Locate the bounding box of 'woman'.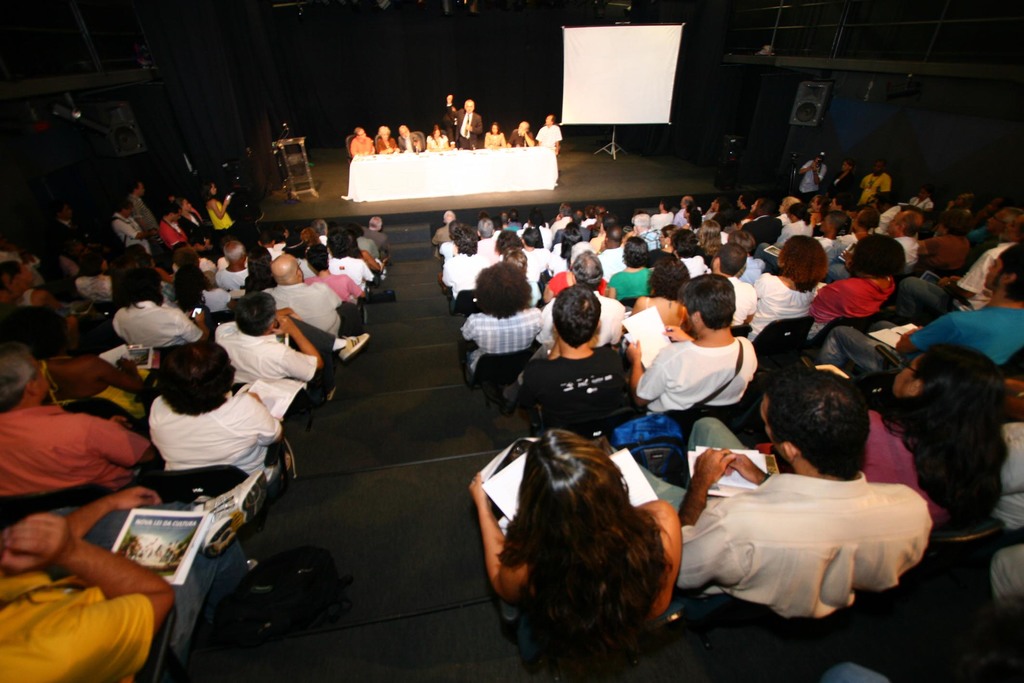
Bounding box: x1=780 y1=200 x2=801 y2=224.
